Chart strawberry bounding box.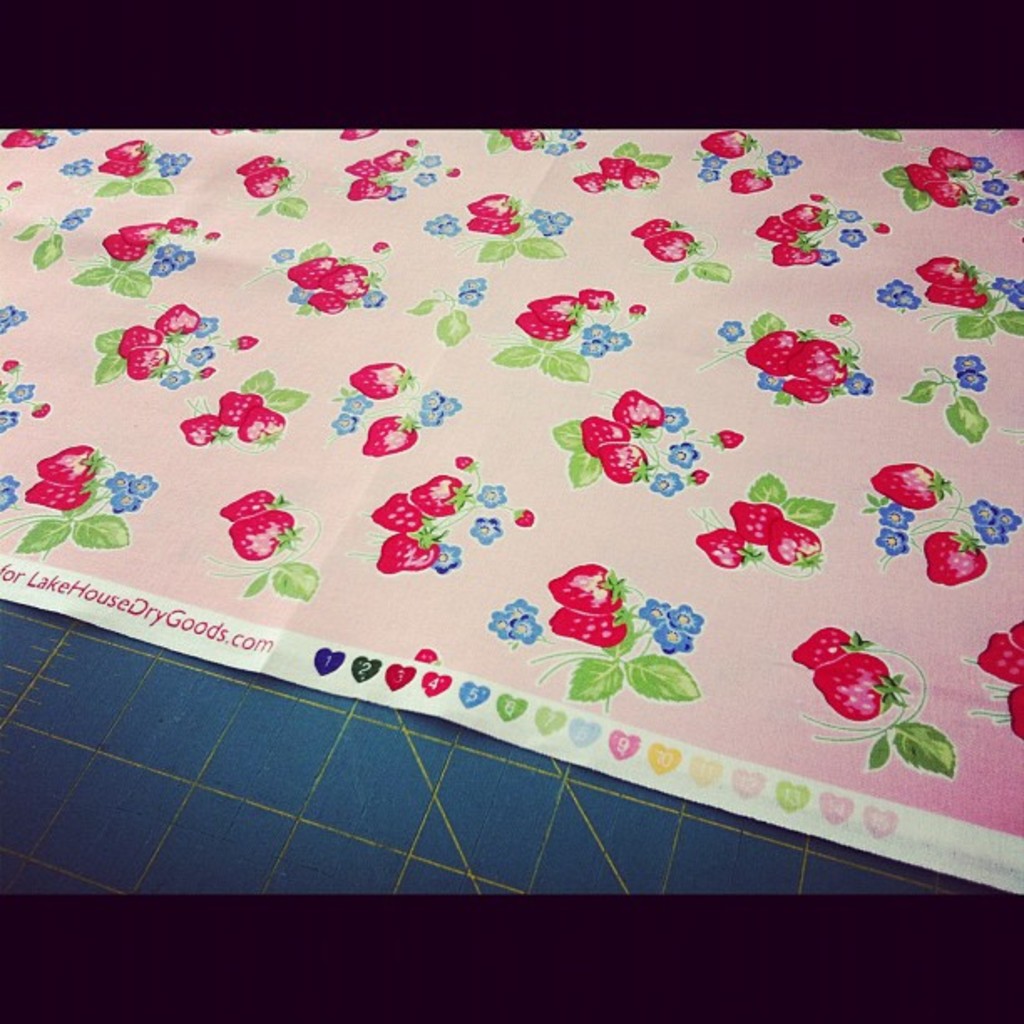
Charted: pyautogui.locateOnScreen(718, 502, 781, 547).
